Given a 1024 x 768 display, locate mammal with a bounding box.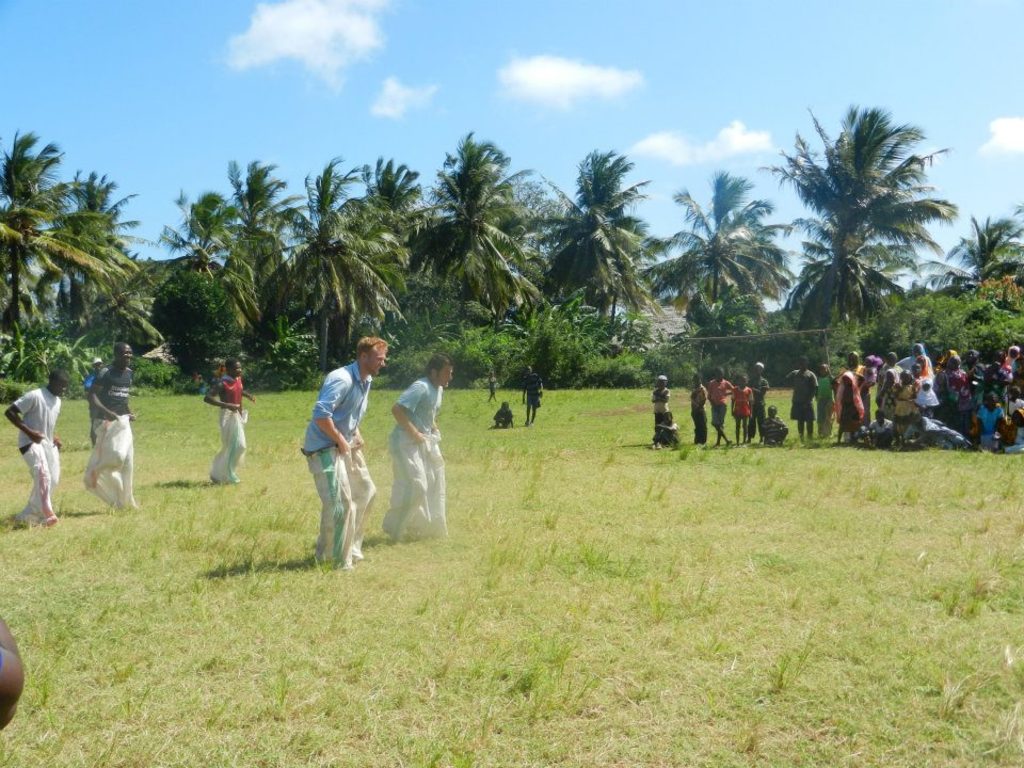
Located: bbox(491, 369, 496, 394).
